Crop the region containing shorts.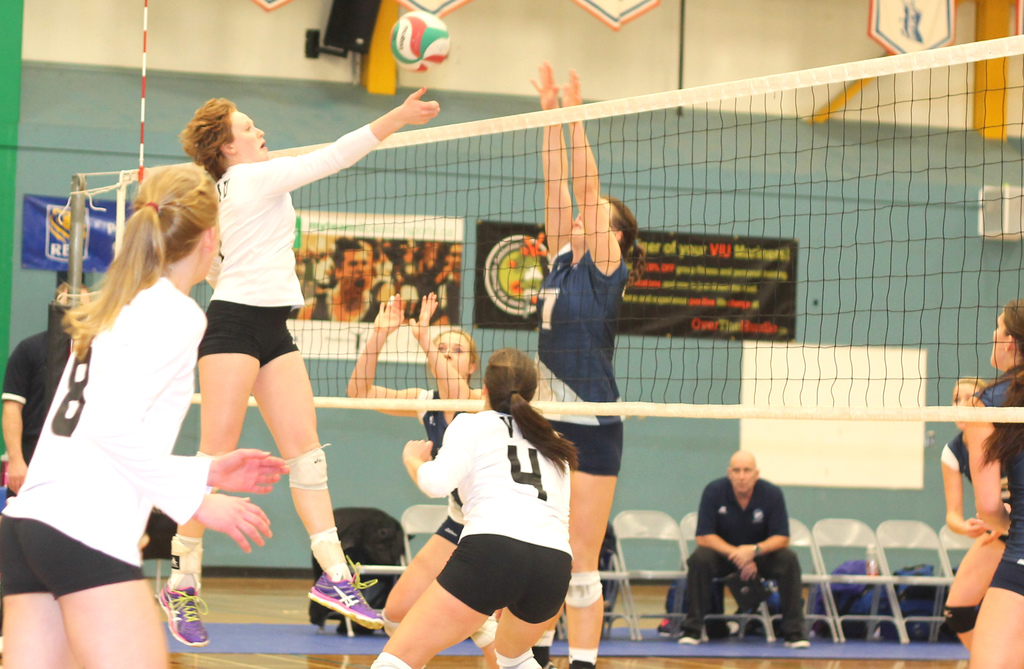
Crop region: BBox(430, 512, 463, 544).
